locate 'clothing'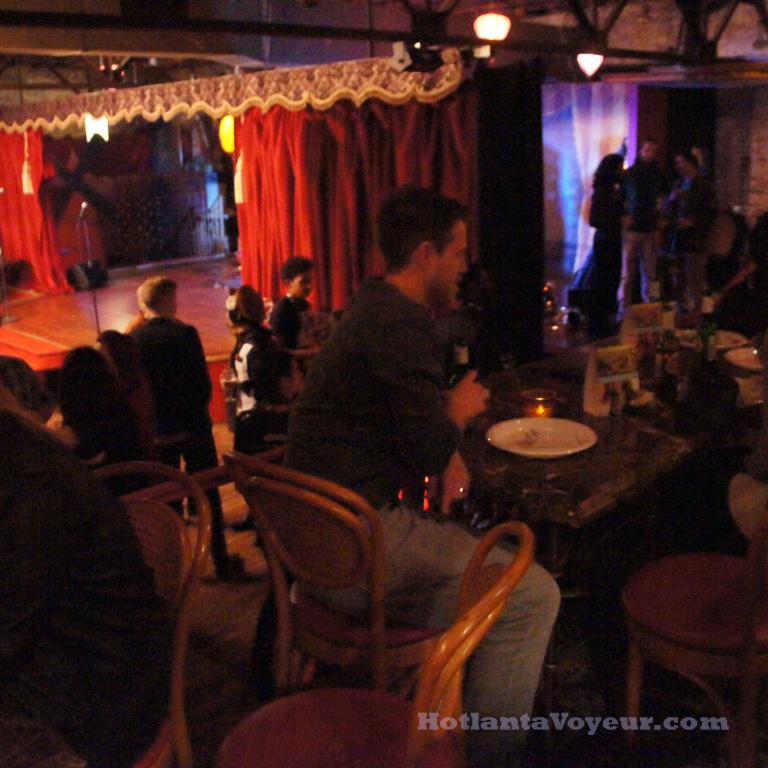
{"left": 223, "top": 325, "right": 280, "bottom": 458}
